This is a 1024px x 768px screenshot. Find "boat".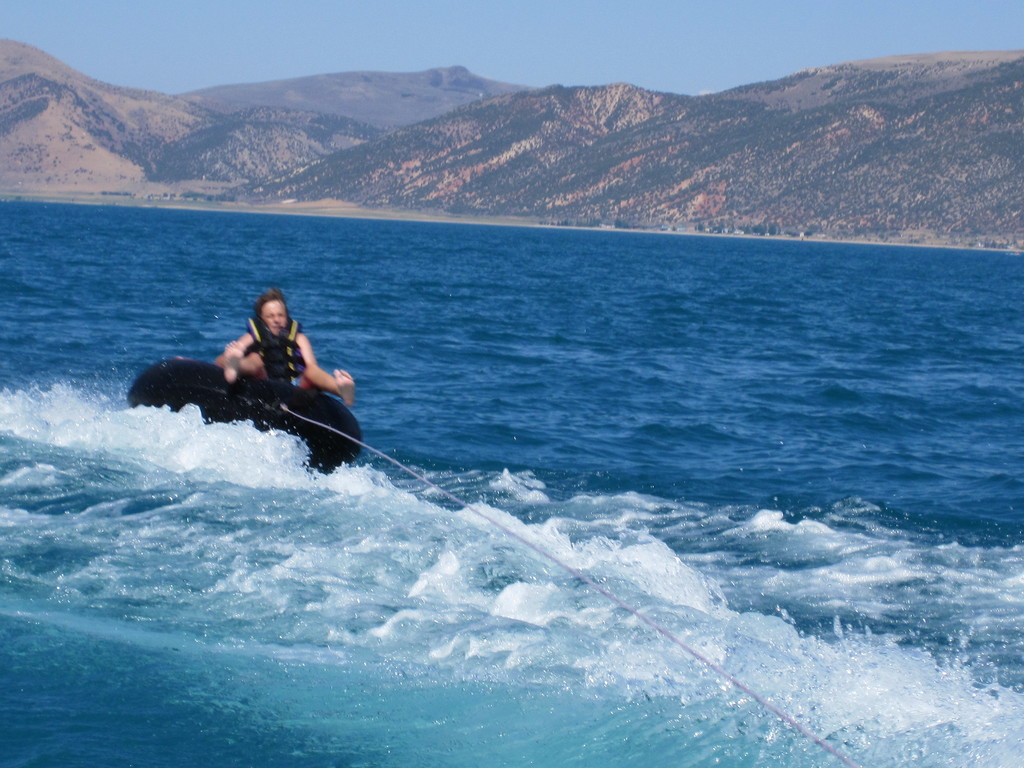
Bounding box: (left=124, top=303, right=420, bottom=483).
